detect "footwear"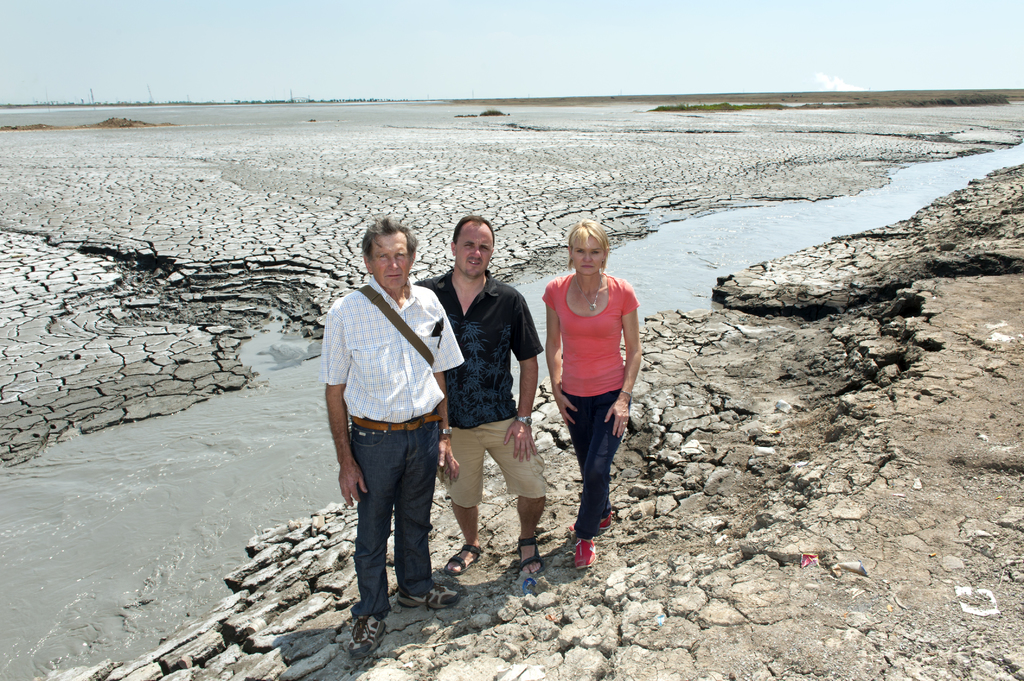
locate(346, 614, 387, 658)
